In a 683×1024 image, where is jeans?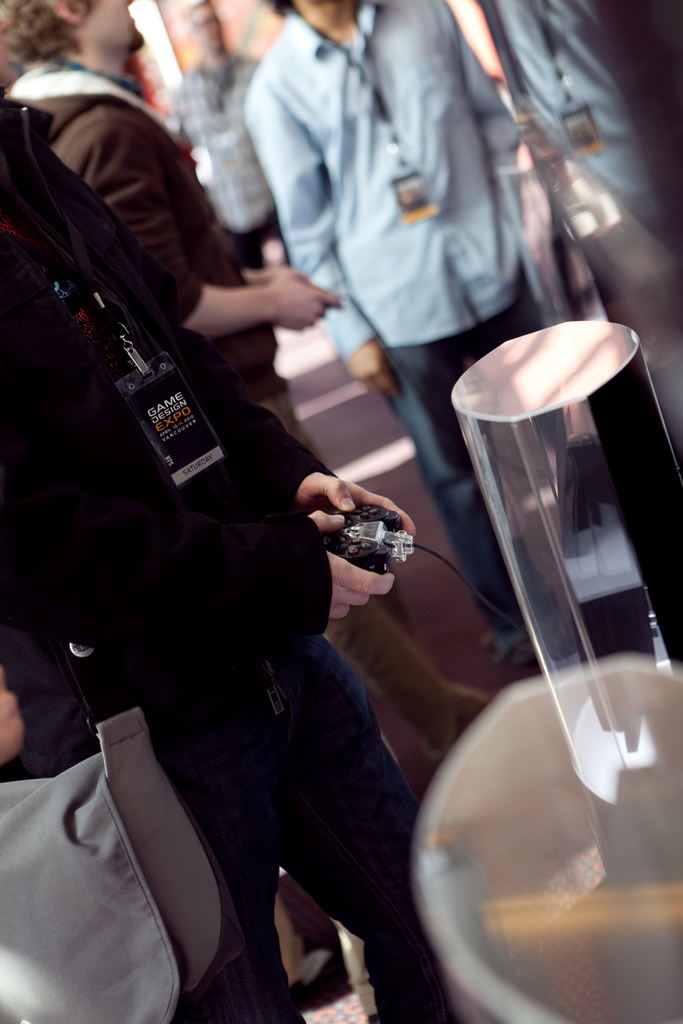
select_region(64, 611, 453, 1022).
